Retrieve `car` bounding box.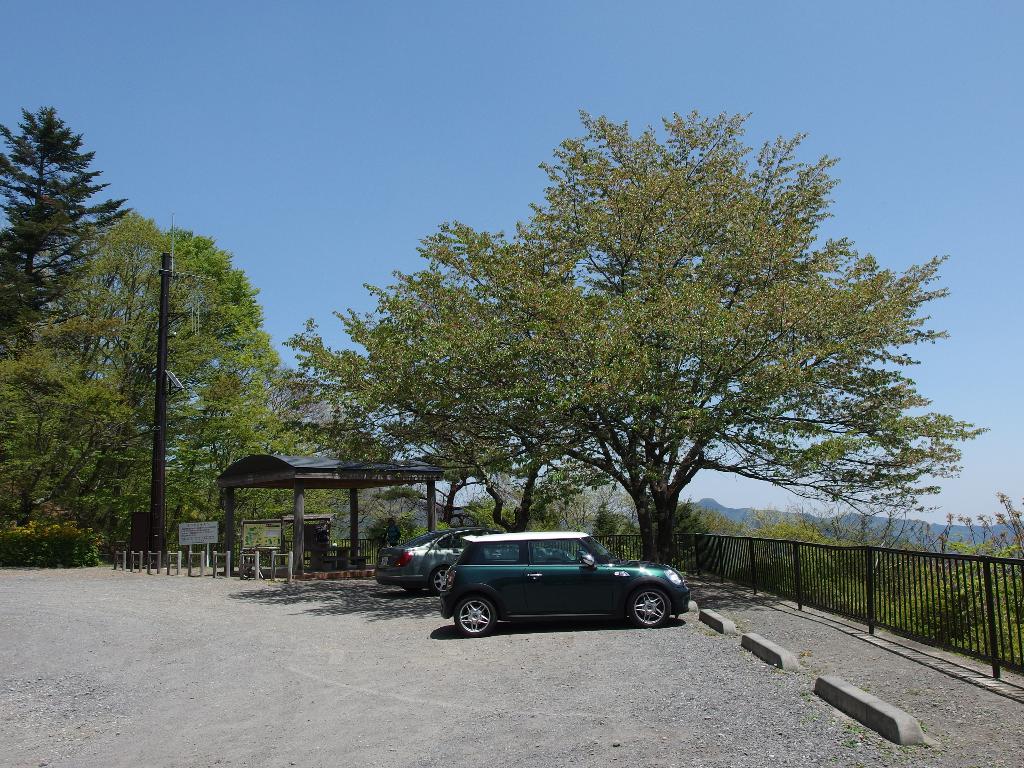
Bounding box: bbox=[376, 534, 477, 585].
